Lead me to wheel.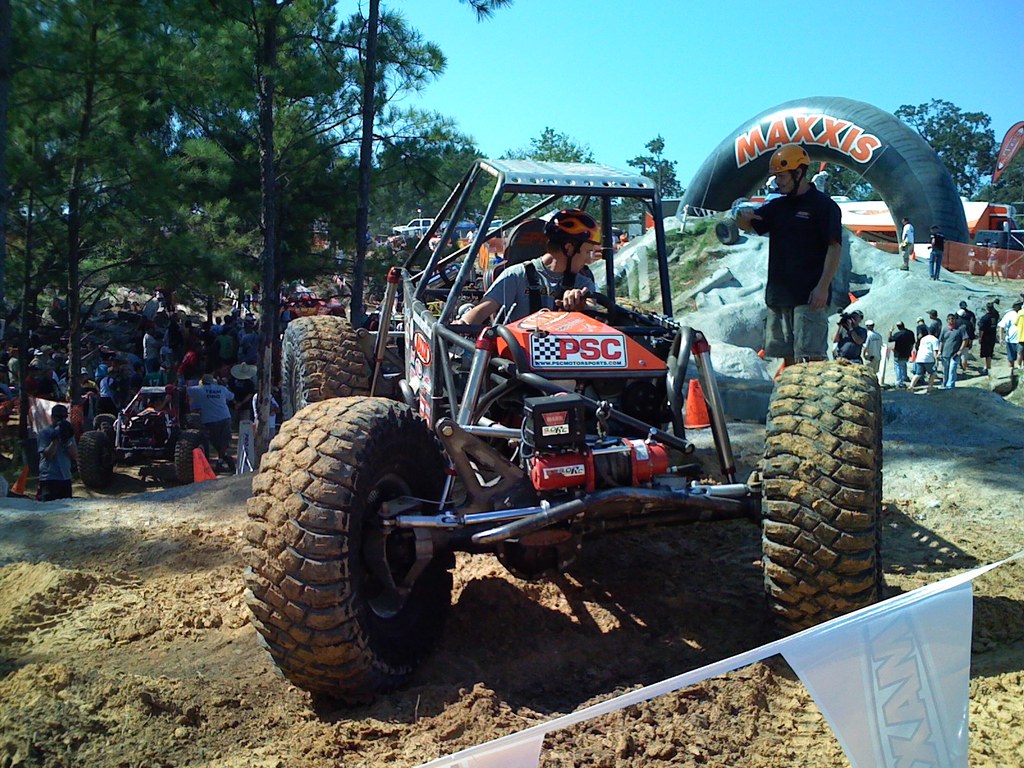
Lead to rect(237, 390, 456, 692).
